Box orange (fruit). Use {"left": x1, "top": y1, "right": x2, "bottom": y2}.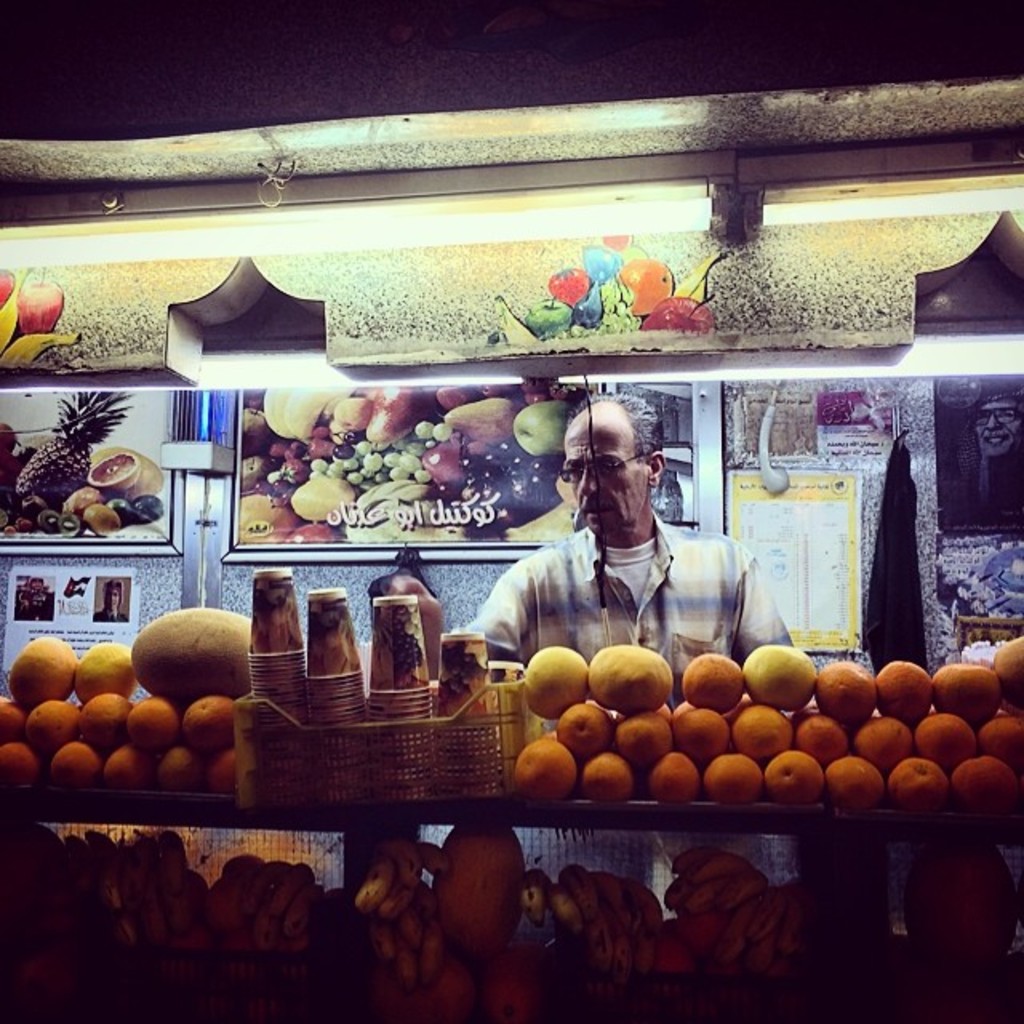
{"left": 613, "top": 701, "right": 672, "bottom": 755}.
